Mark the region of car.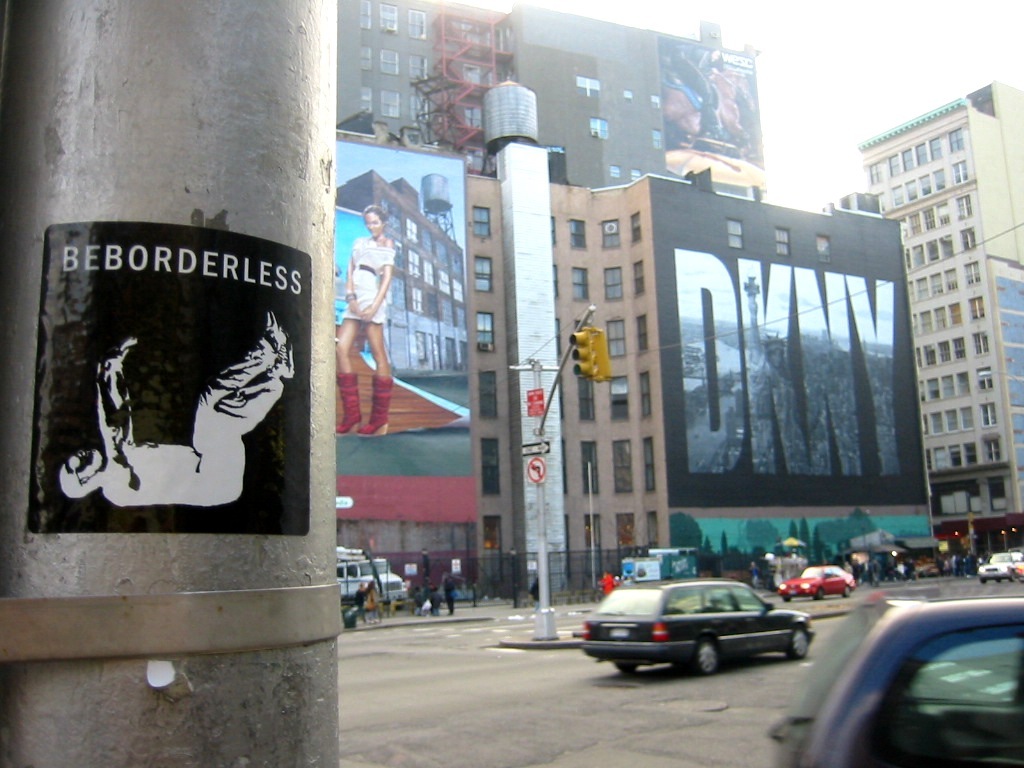
Region: (left=576, top=567, right=809, bottom=678).
